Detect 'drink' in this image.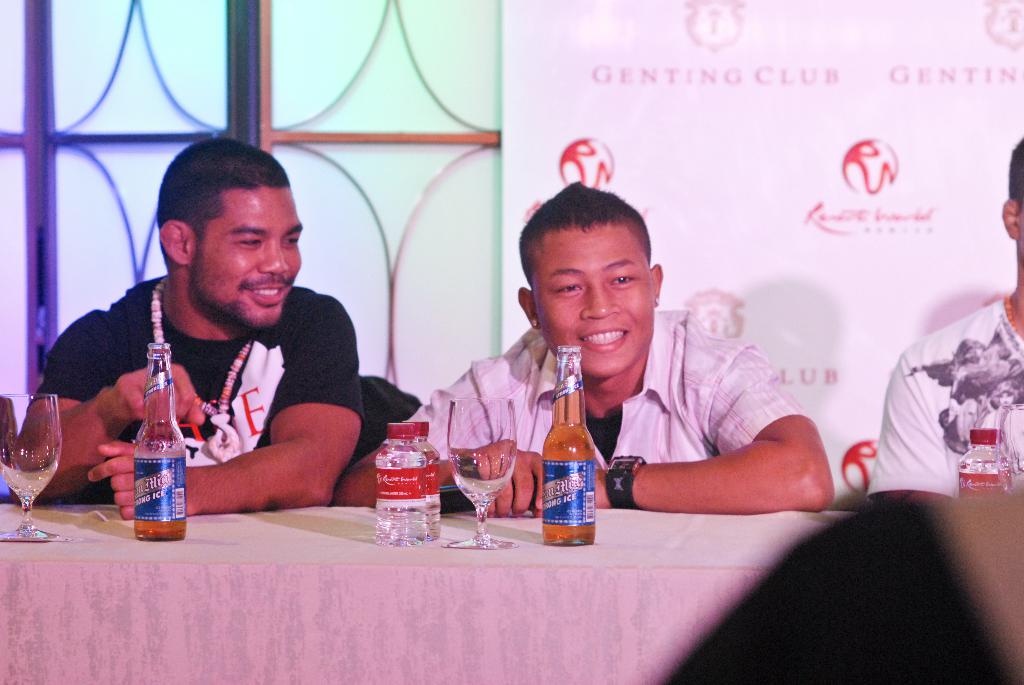
Detection: x1=131 y1=518 x2=184 y2=539.
